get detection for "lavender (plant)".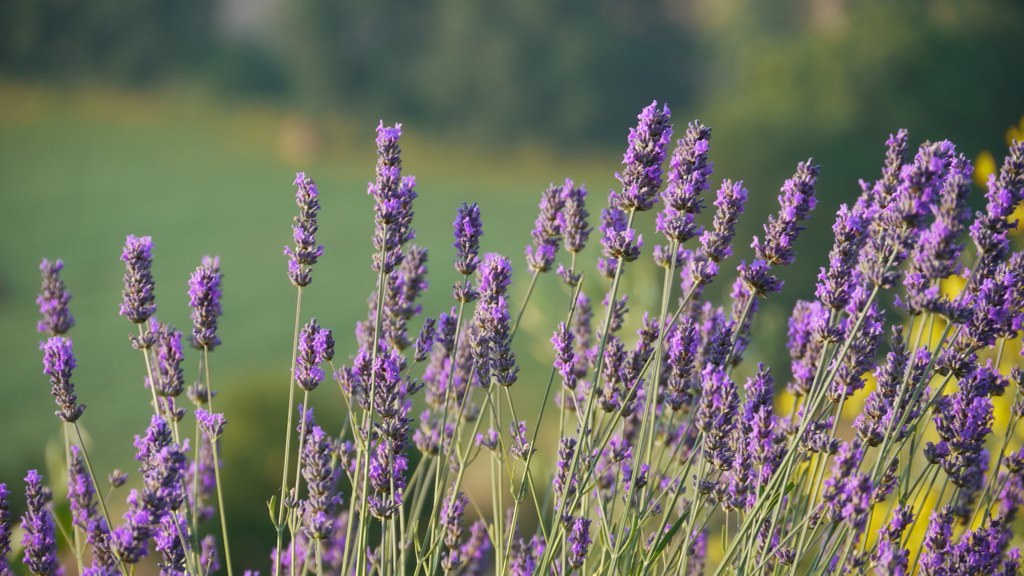
Detection: 601/112/711/575.
